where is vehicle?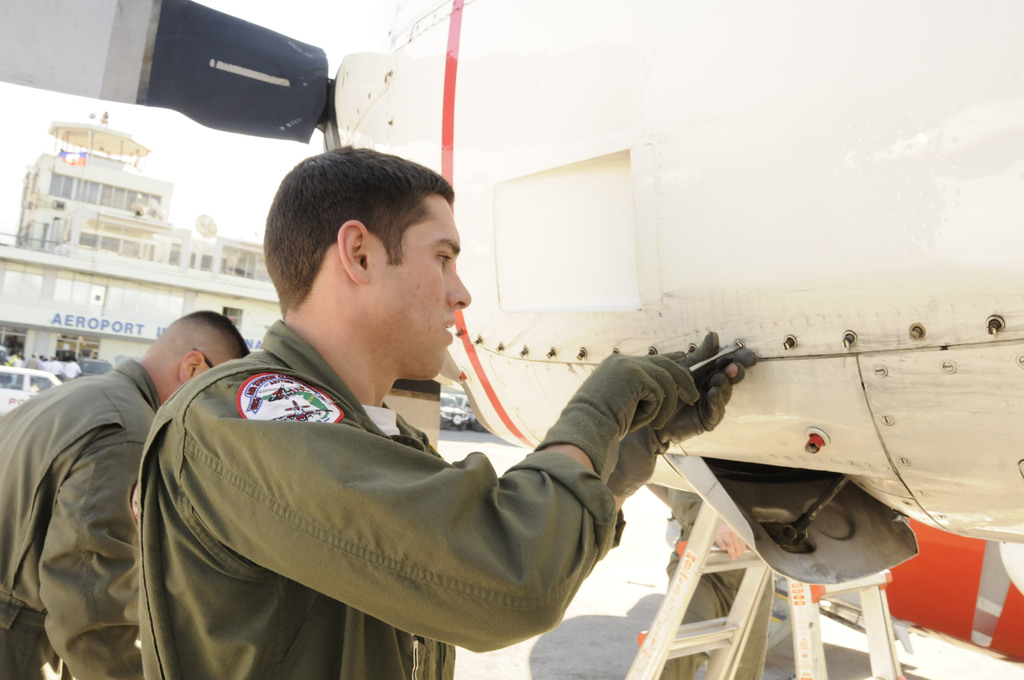
(74, 356, 116, 380).
